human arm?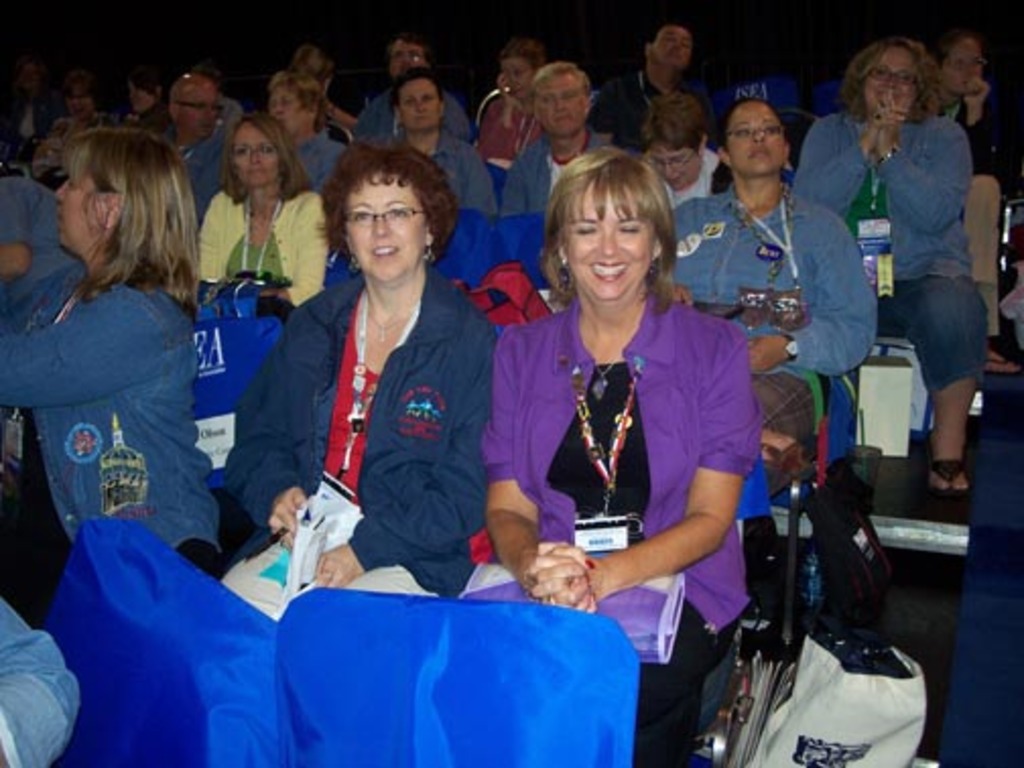
282/185/347/303
